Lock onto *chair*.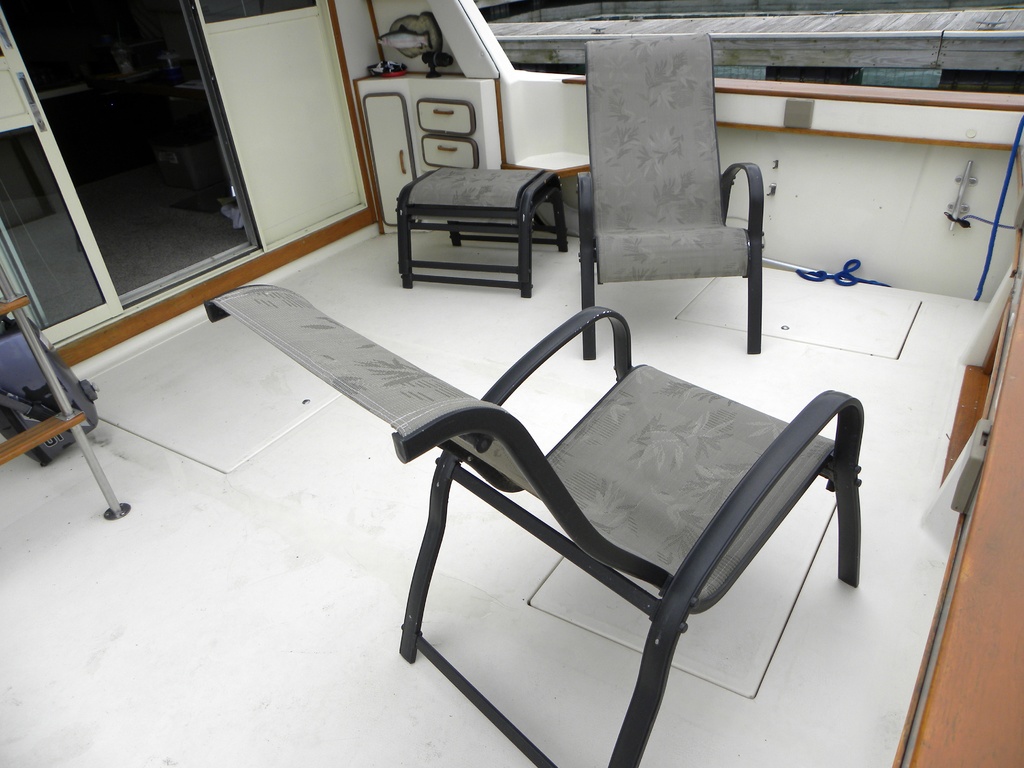
Locked: l=579, t=31, r=762, b=362.
